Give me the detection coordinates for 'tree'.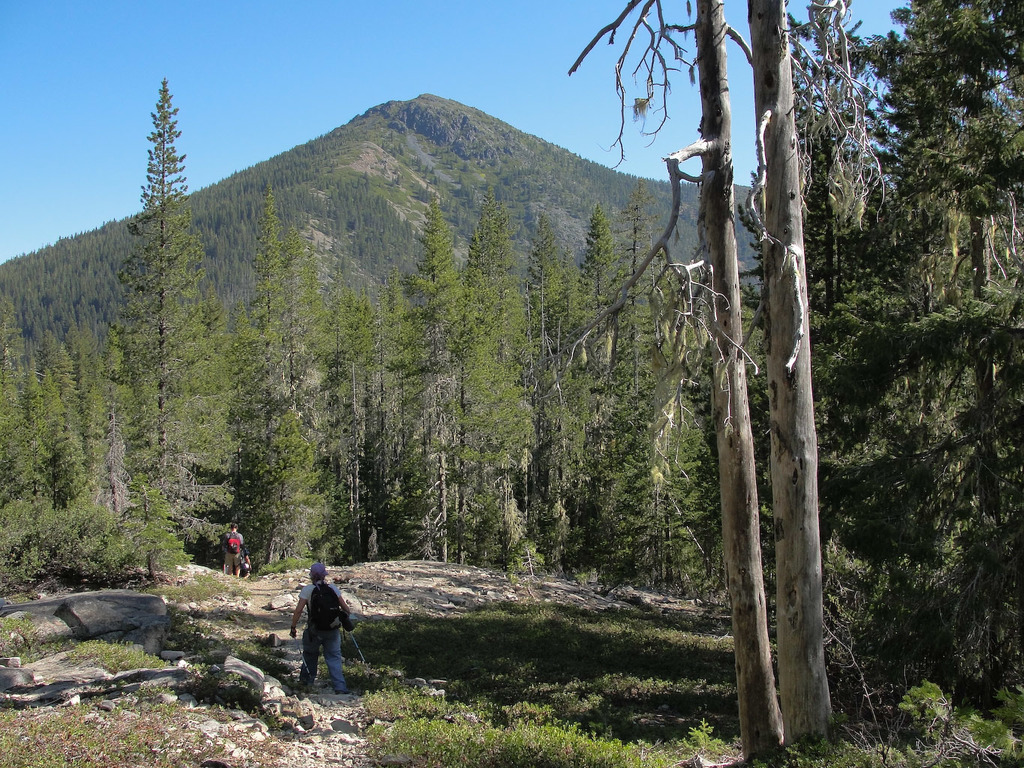
locate(0, 294, 132, 574).
